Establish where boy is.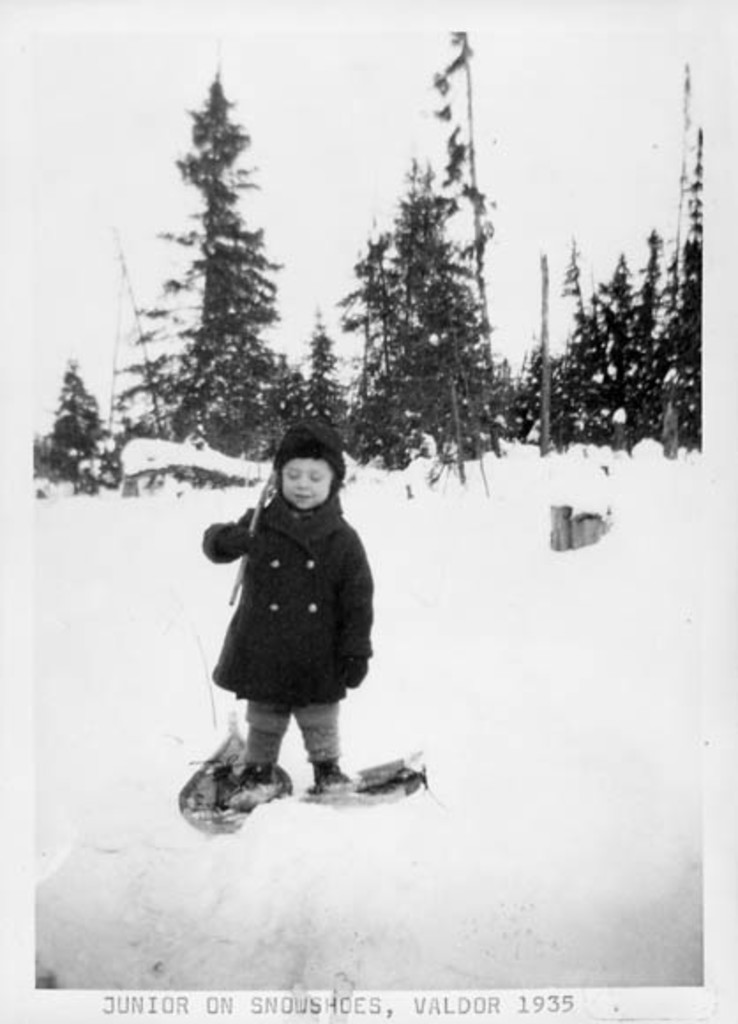
Established at {"left": 210, "top": 415, "right": 371, "bottom": 814}.
